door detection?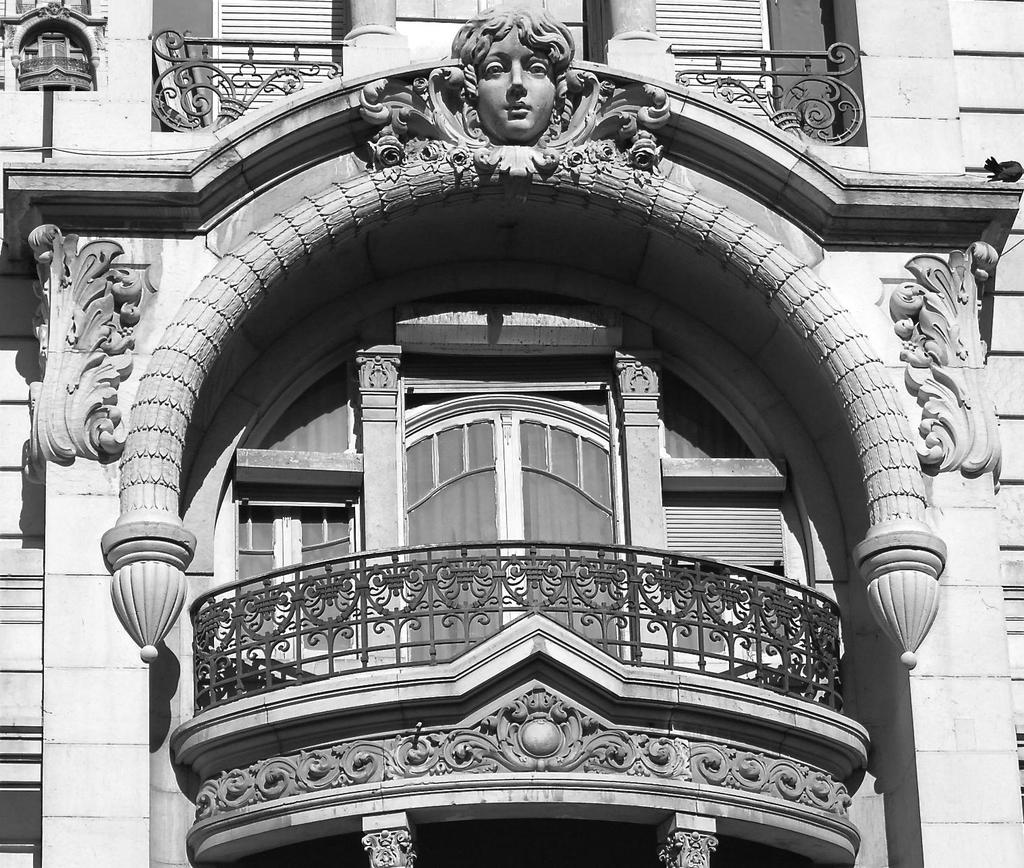
bbox=[406, 406, 620, 662]
